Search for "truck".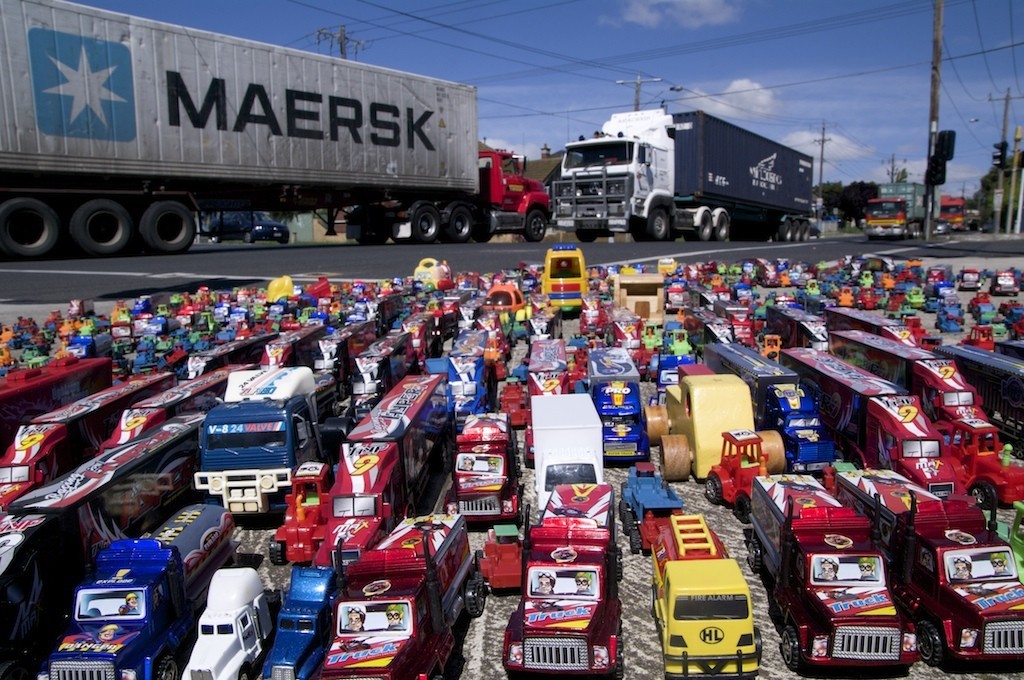
Found at region(424, 329, 499, 431).
